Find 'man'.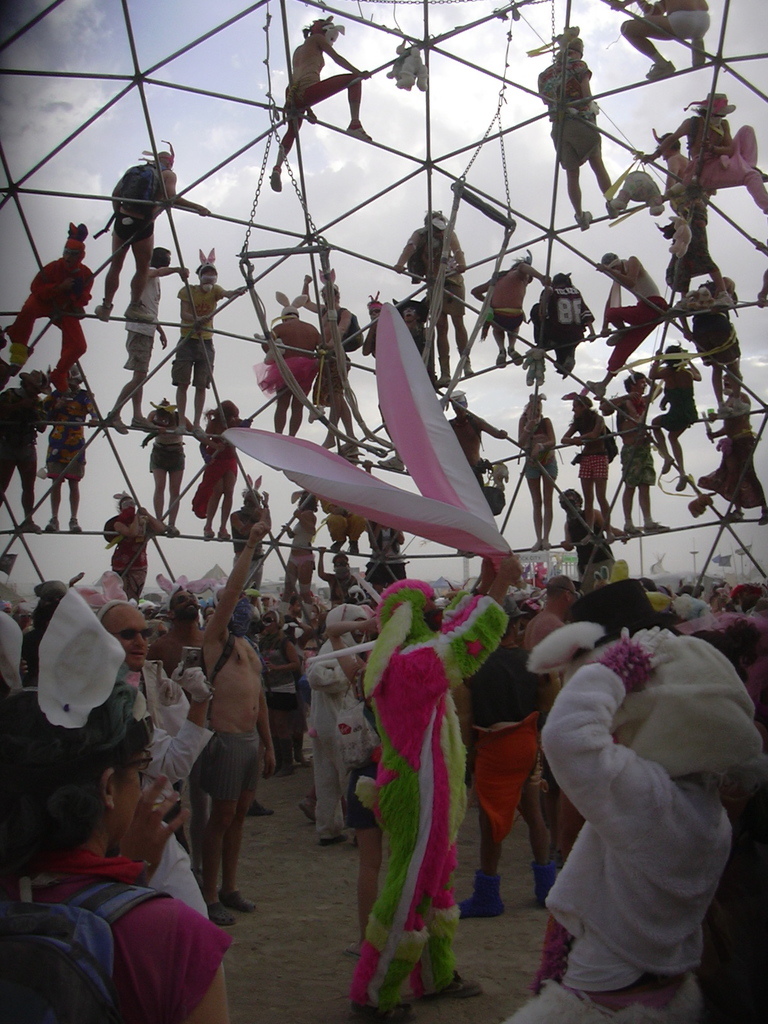
left=144, top=572, right=209, bottom=864.
